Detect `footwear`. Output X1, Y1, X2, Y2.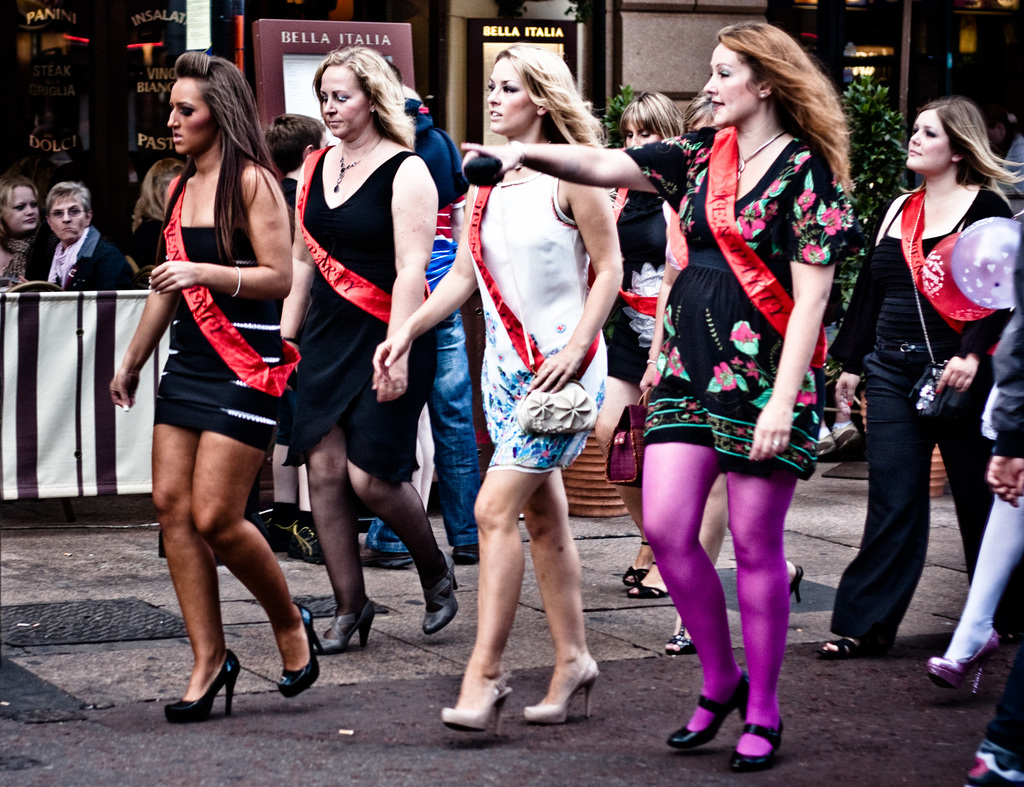
815, 634, 890, 658.
